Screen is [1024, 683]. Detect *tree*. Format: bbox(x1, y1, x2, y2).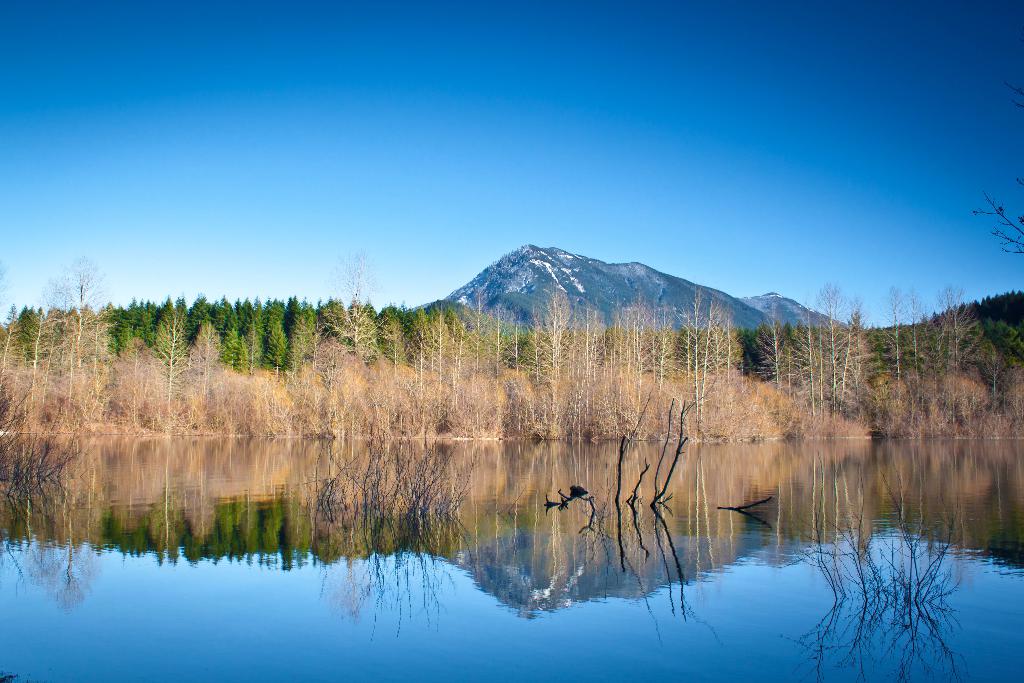
bbox(746, 285, 802, 436).
